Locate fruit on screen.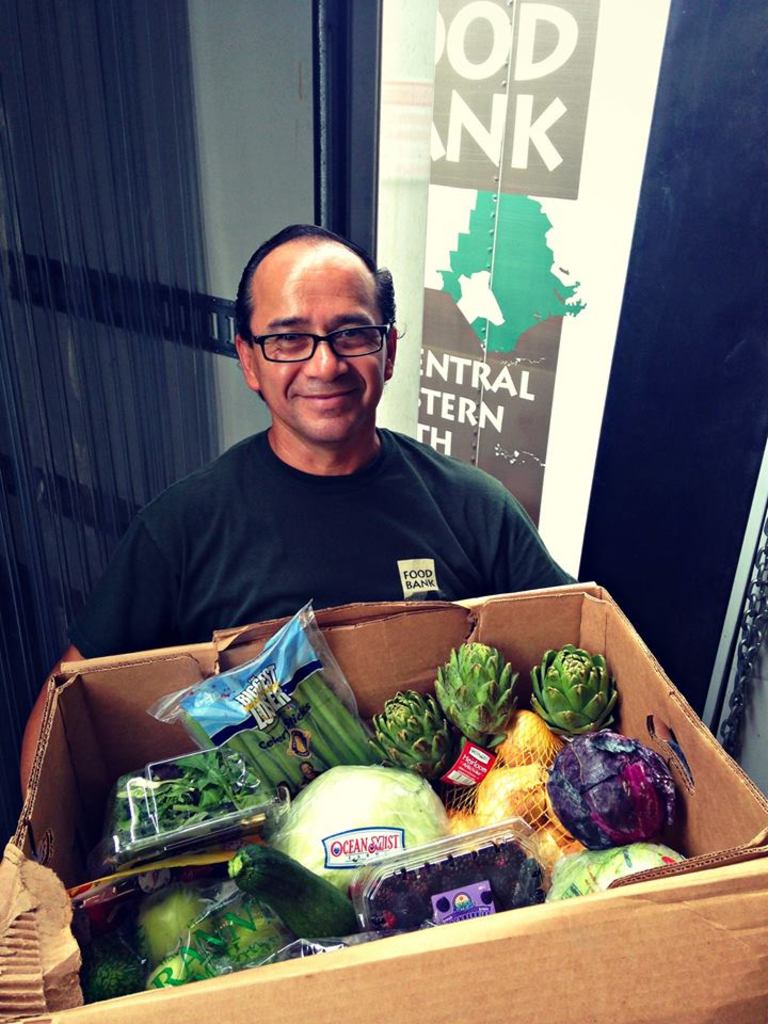
On screen at box(139, 954, 209, 992).
